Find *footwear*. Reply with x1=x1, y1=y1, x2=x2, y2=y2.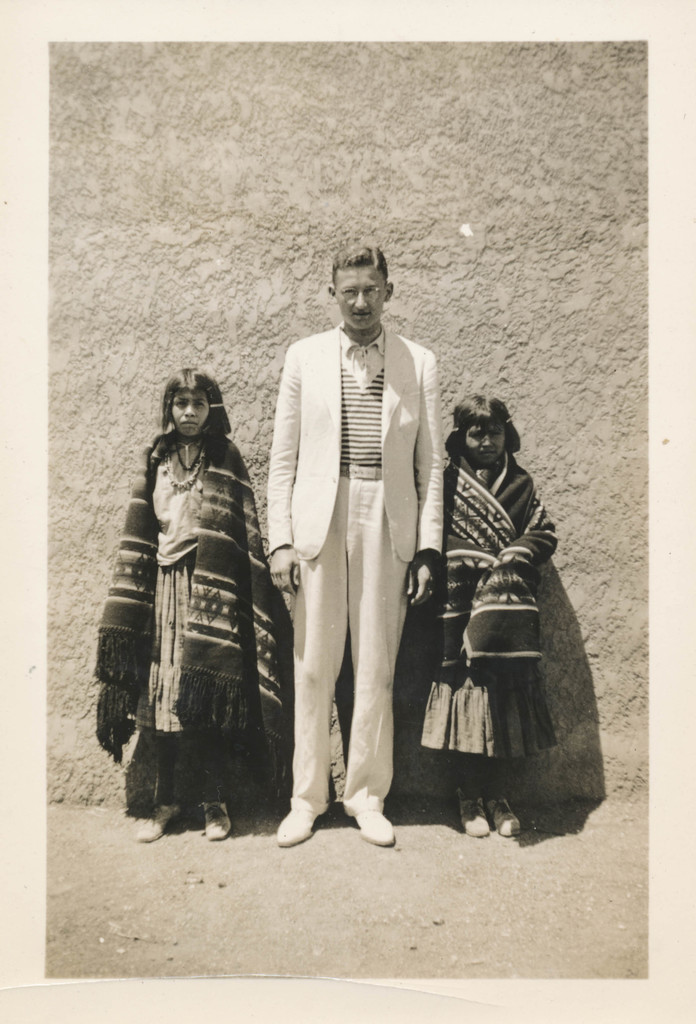
x1=488, y1=796, x2=519, y2=839.
